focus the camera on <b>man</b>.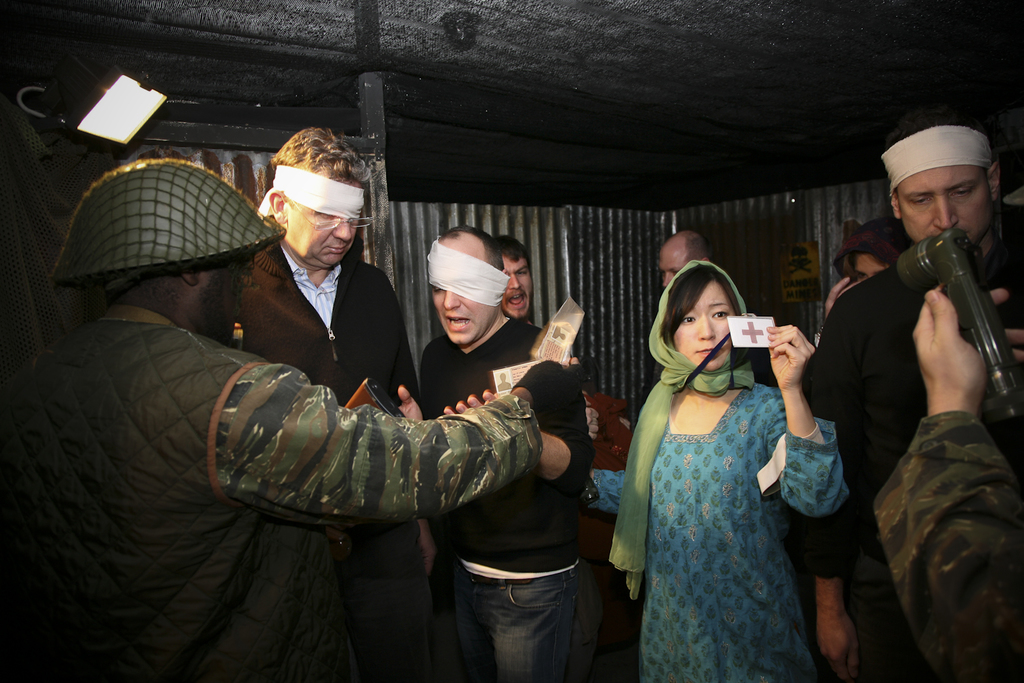
Focus region: l=231, t=126, r=437, b=576.
